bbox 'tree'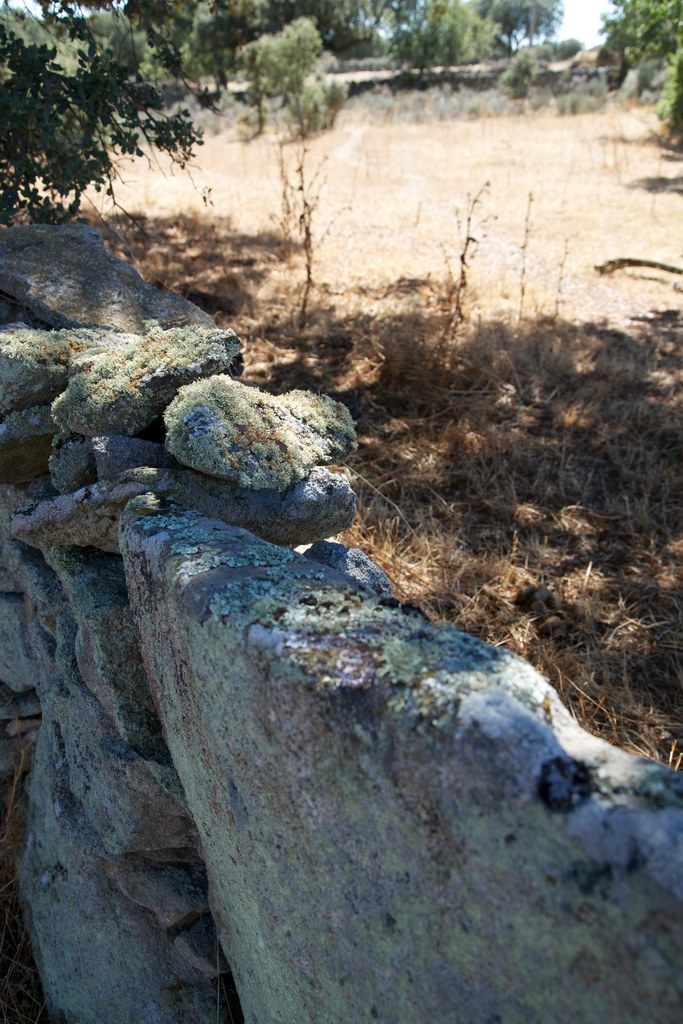
(x1=388, y1=0, x2=491, y2=83)
